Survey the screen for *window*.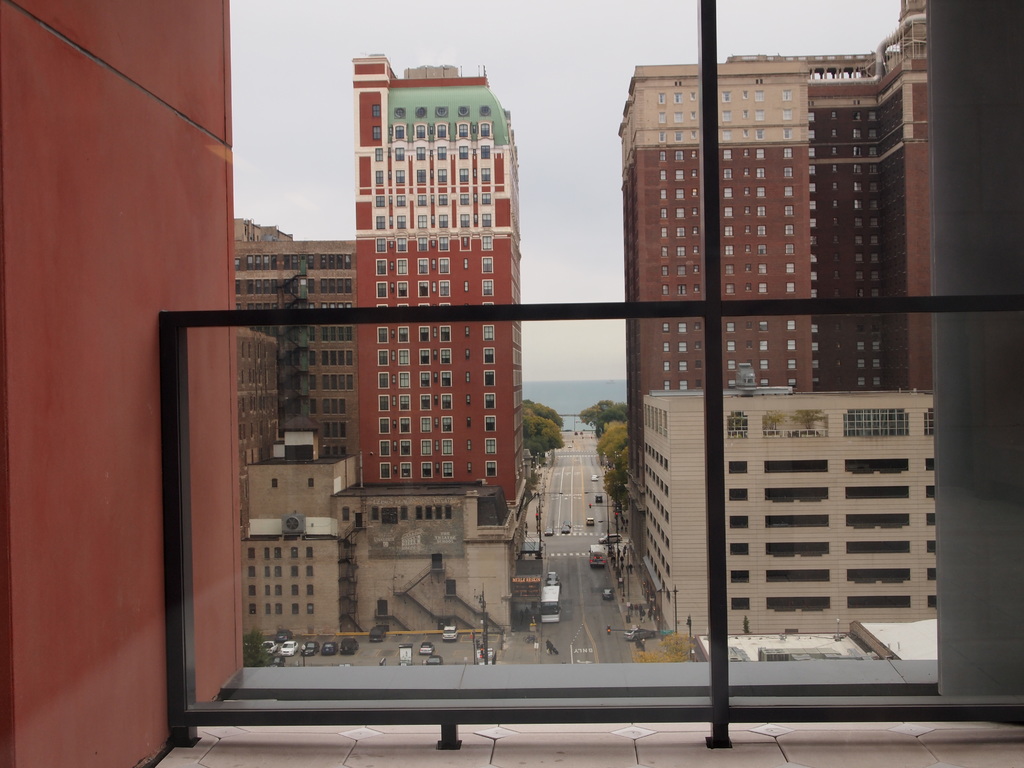
Survey found: left=265, top=546, right=269, bottom=557.
